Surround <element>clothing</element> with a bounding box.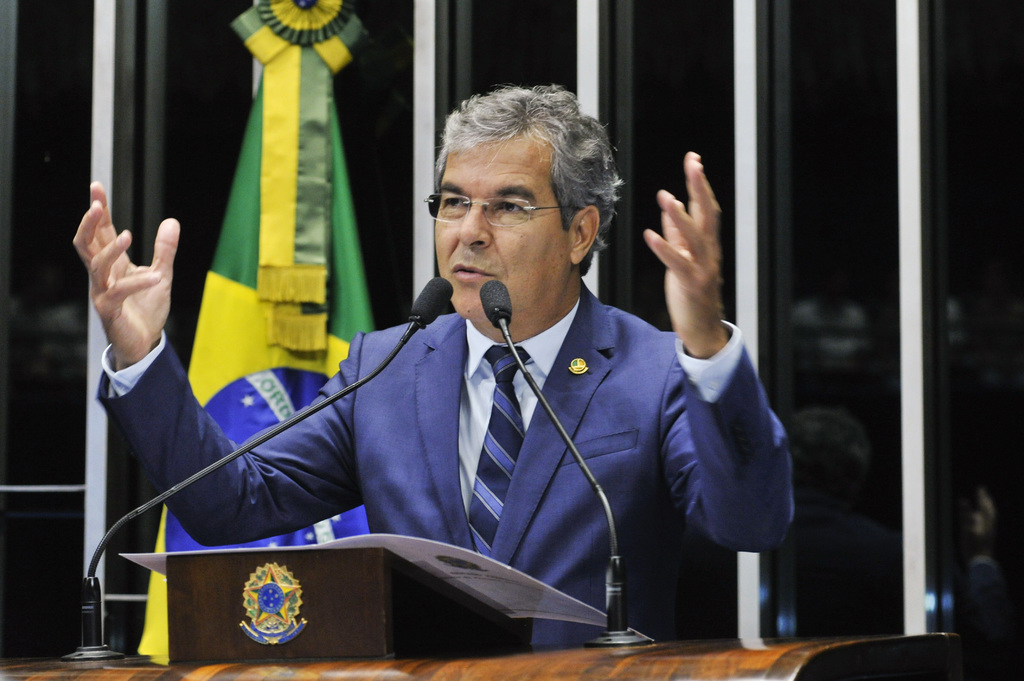
Rect(200, 266, 723, 634).
